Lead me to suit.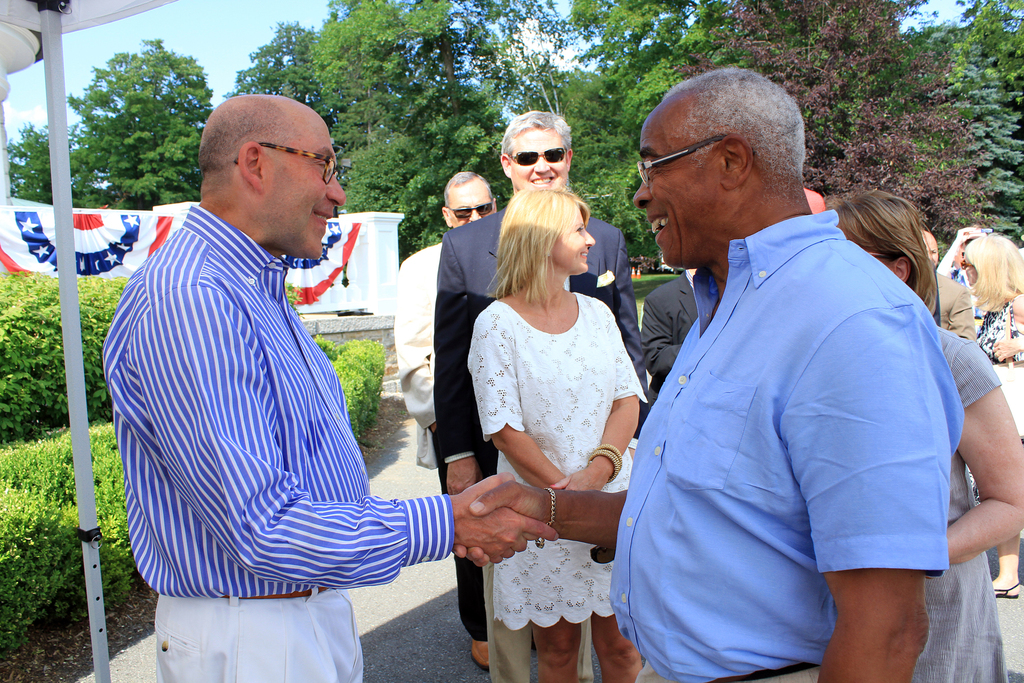
Lead to pyautogui.locateOnScreen(644, 269, 700, 390).
